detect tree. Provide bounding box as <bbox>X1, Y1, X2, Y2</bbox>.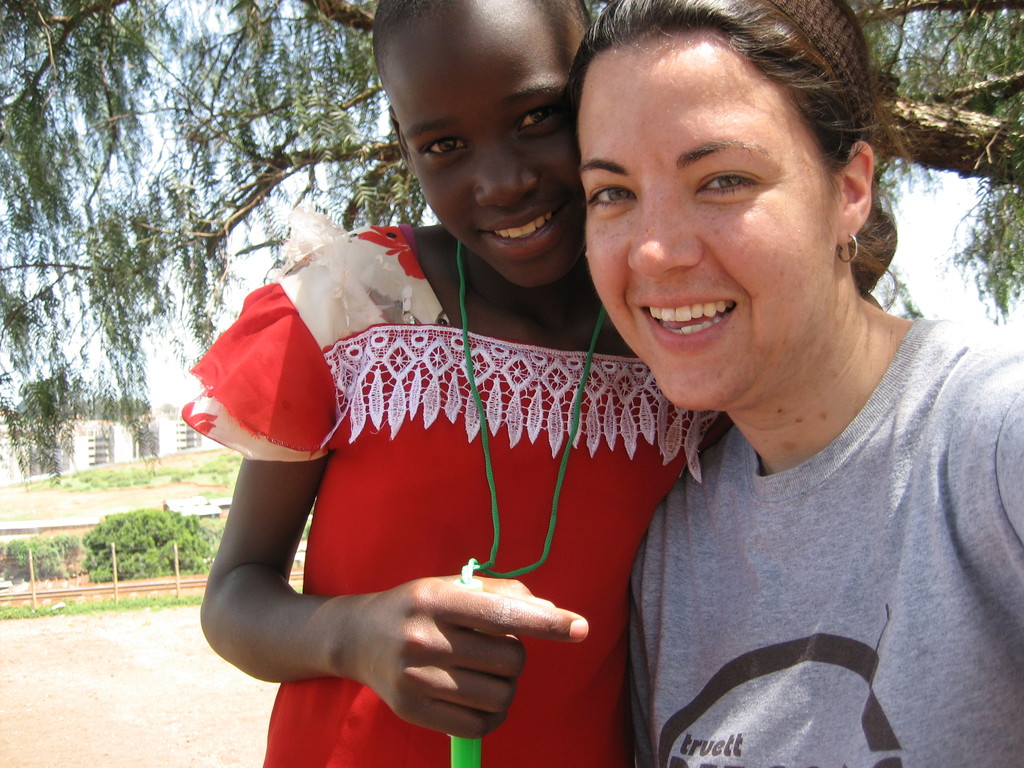
<bbox>2, 534, 80, 585</bbox>.
